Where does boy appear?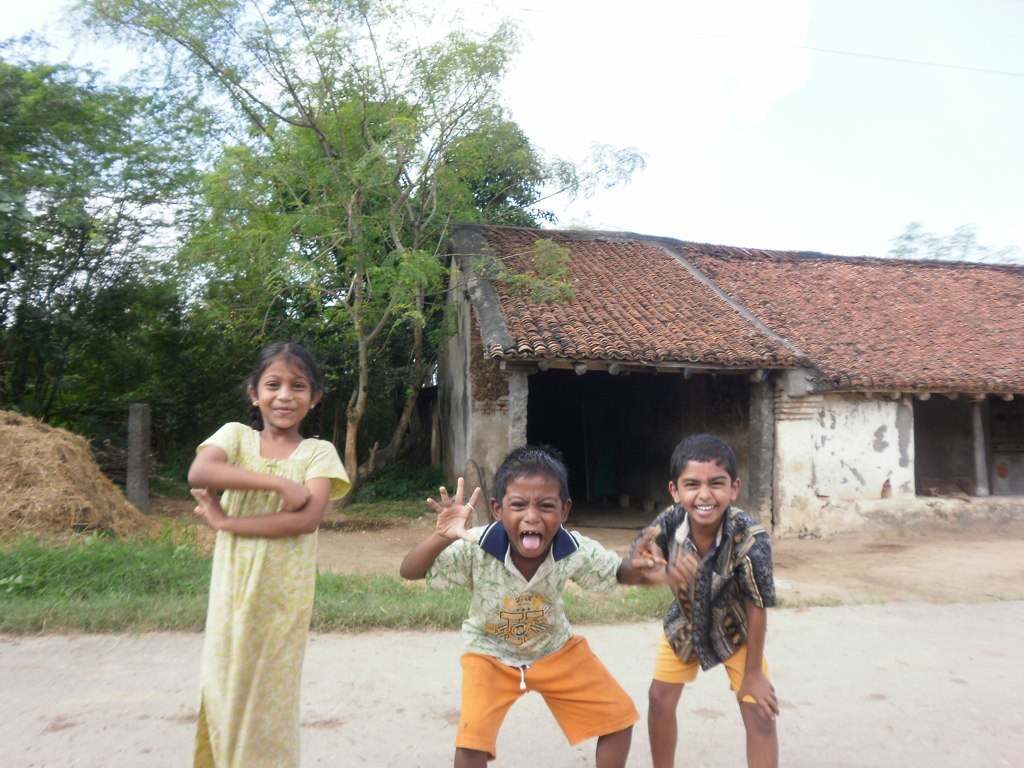
Appears at crop(608, 436, 790, 751).
